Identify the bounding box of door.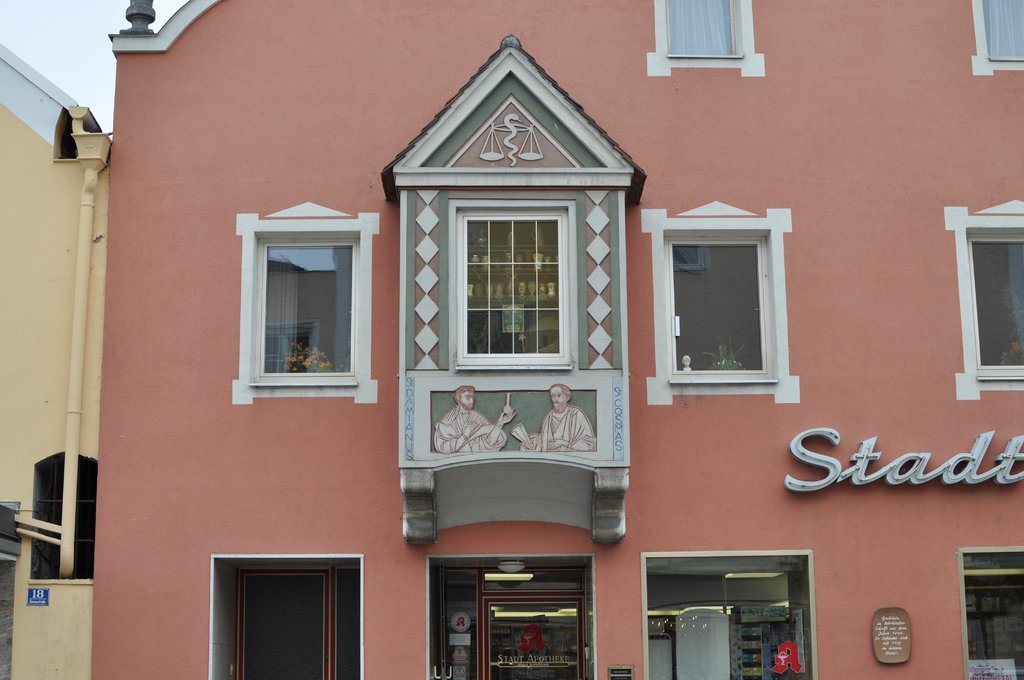
{"x1": 483, "y1": 595, "x2": 583, "y2": 679}.
